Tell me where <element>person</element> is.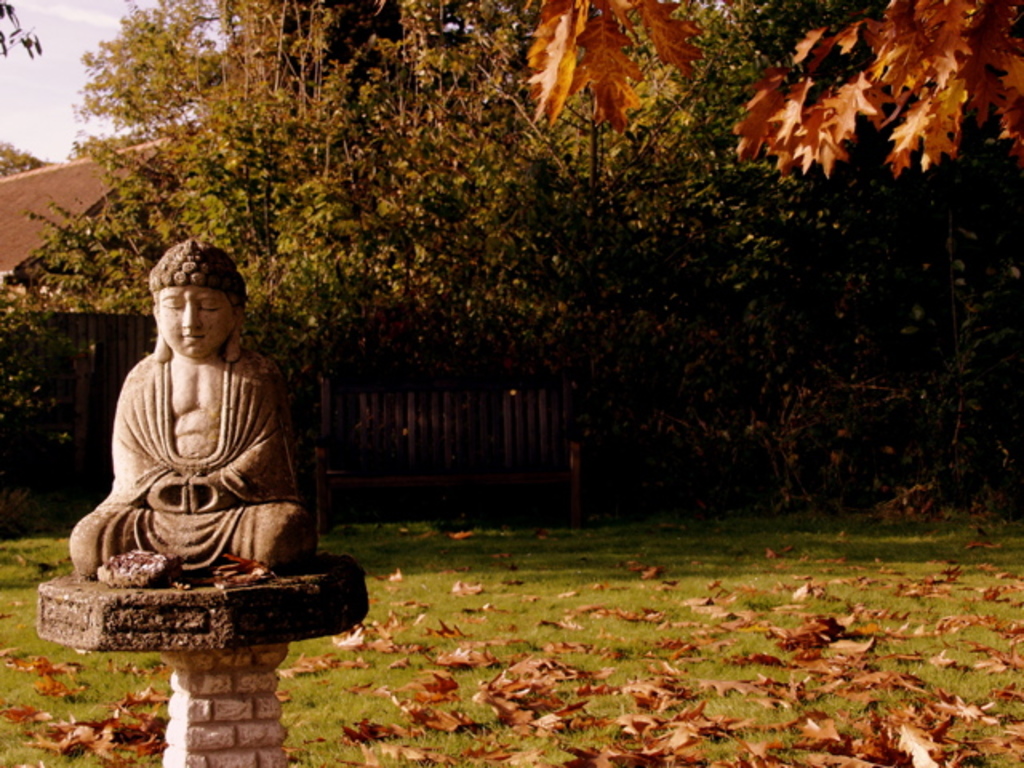
<element>person</element> is at (x1=67, y1=234, x2=322, y2=589).
